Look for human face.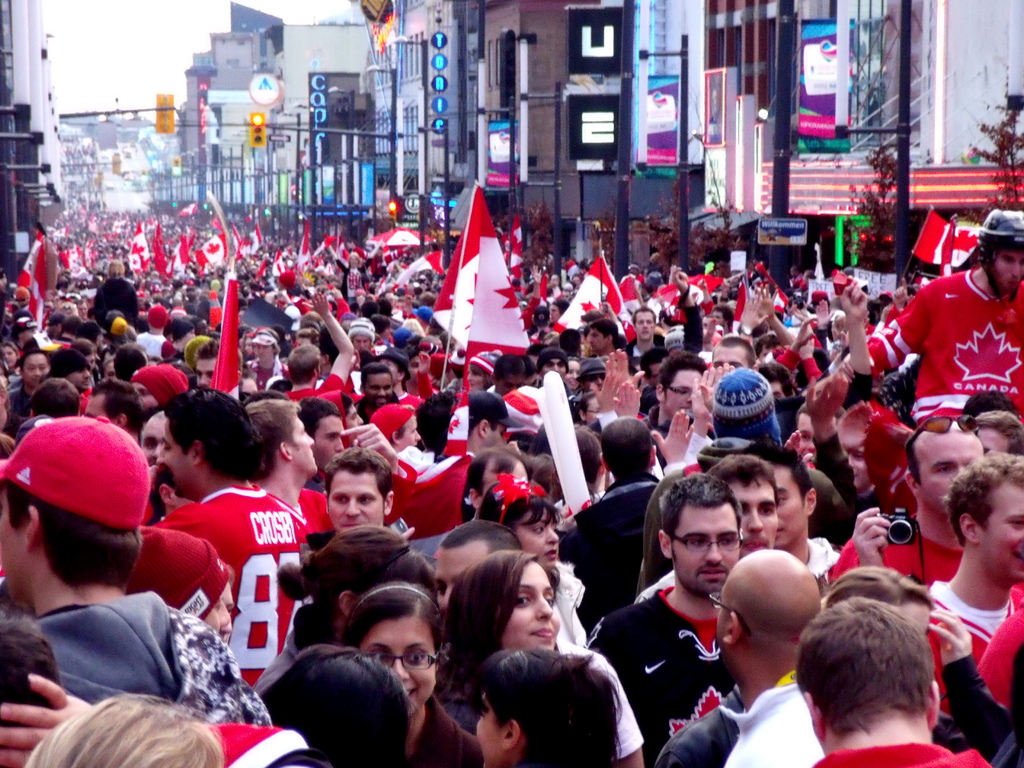
Found: 913,437,984,511.
